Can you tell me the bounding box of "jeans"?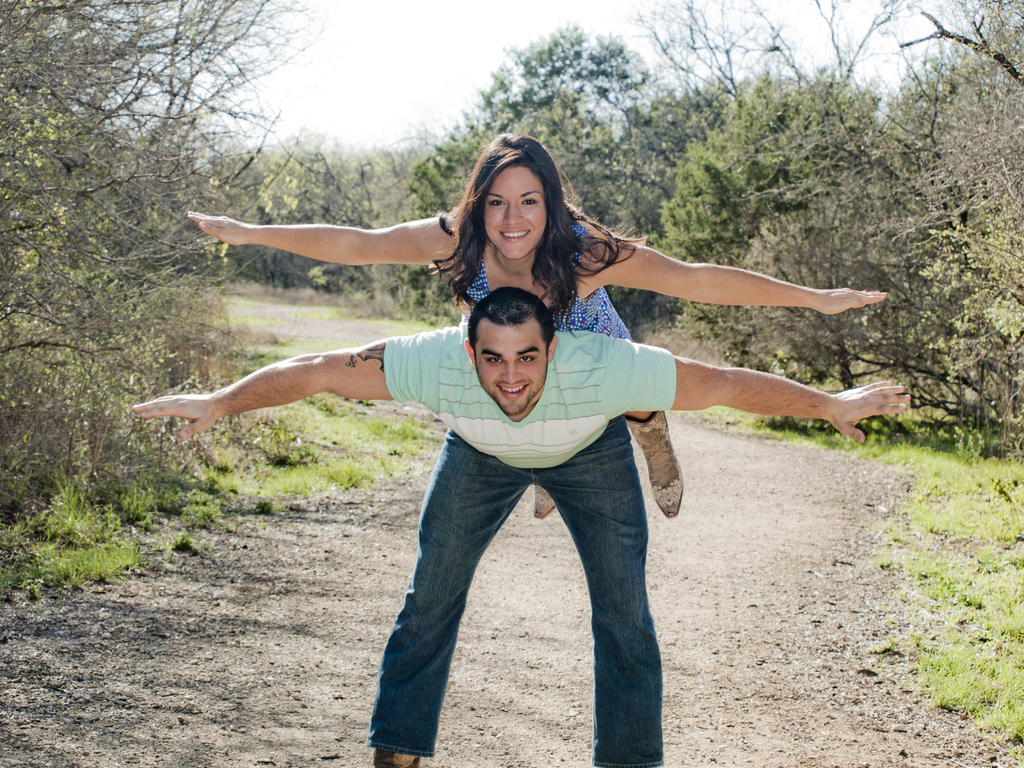
bbox(365, 412, 660, 767).
